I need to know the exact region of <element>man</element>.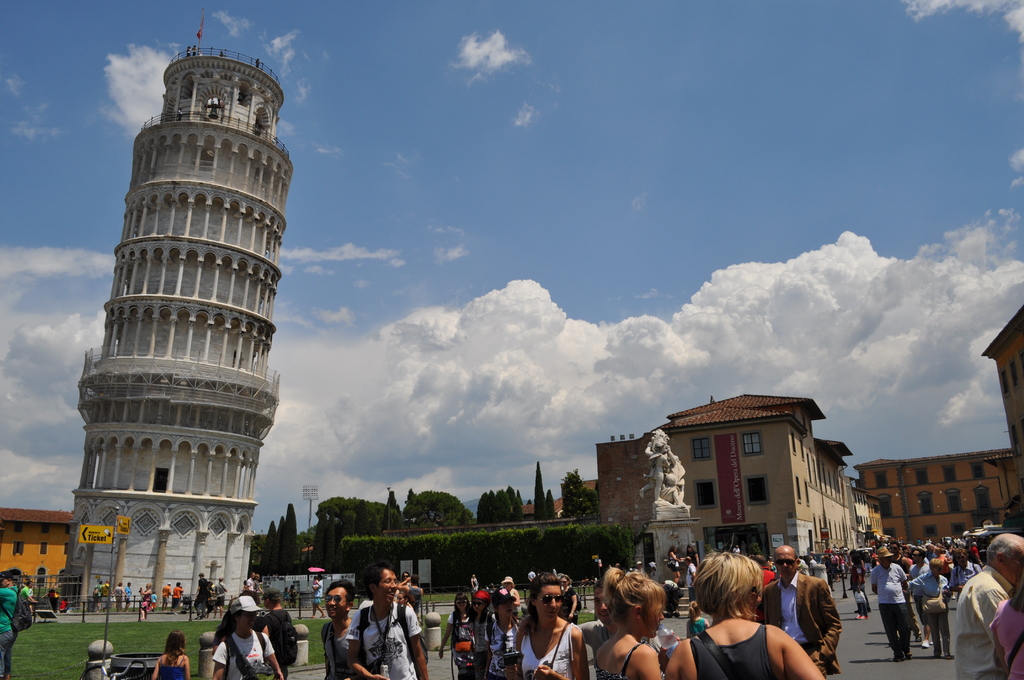
Region: 245,575,257,600.
